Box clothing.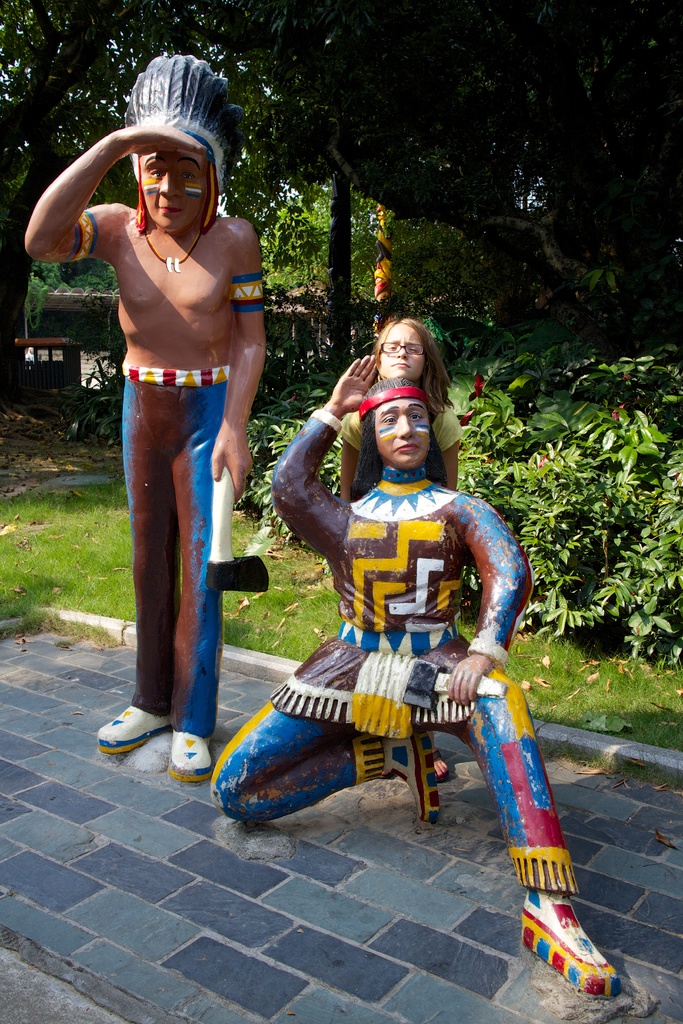
bbox=(337, 392, 467, 481).
